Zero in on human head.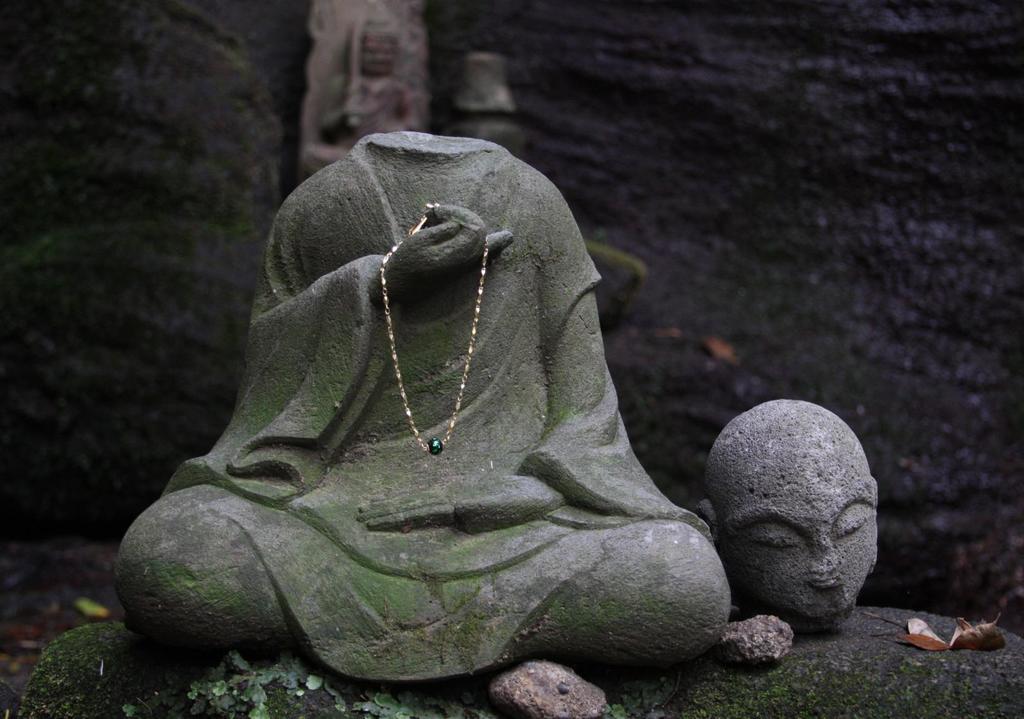
Zeroed in: x1=699 y1=398 x2=878 y2=620.
